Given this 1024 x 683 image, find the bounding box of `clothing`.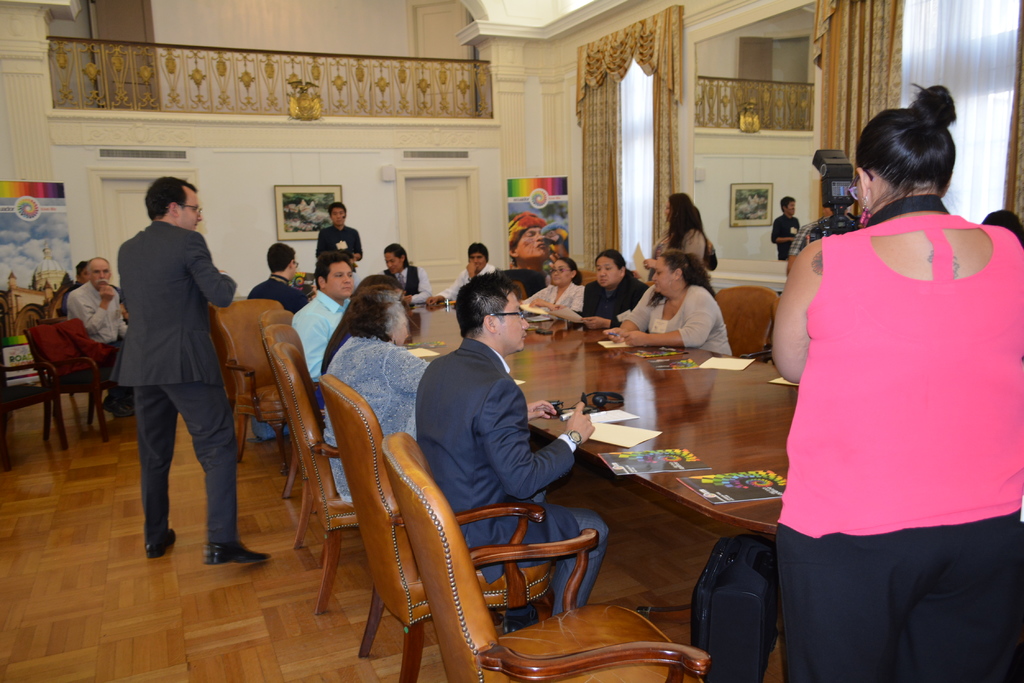
box=[286, 287, 349, 410].
